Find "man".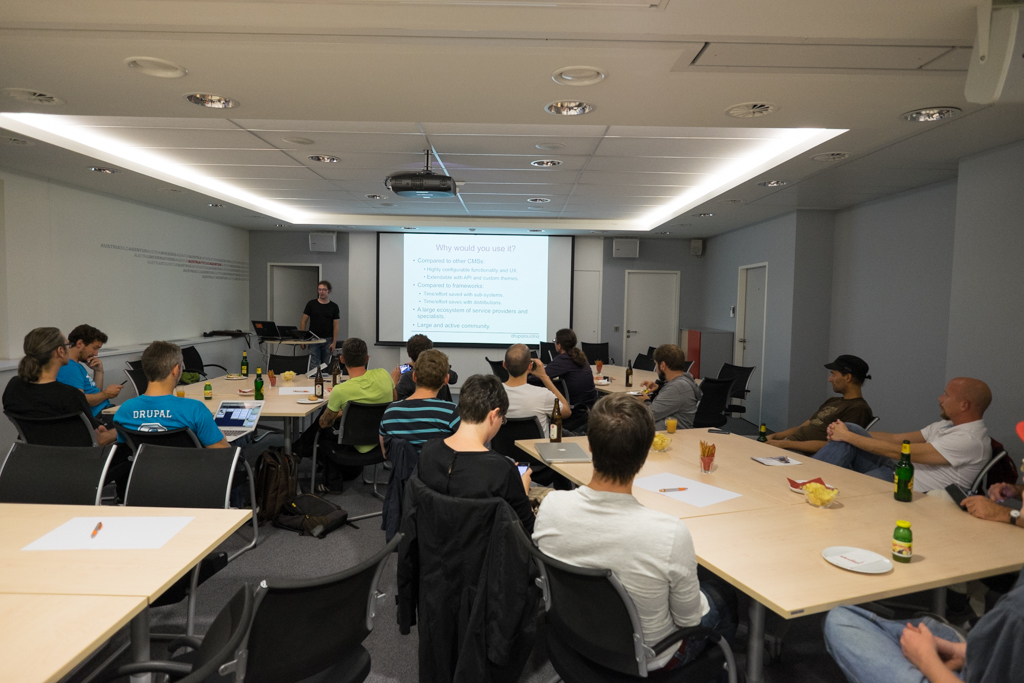
box(318, 335, 390, 477).
